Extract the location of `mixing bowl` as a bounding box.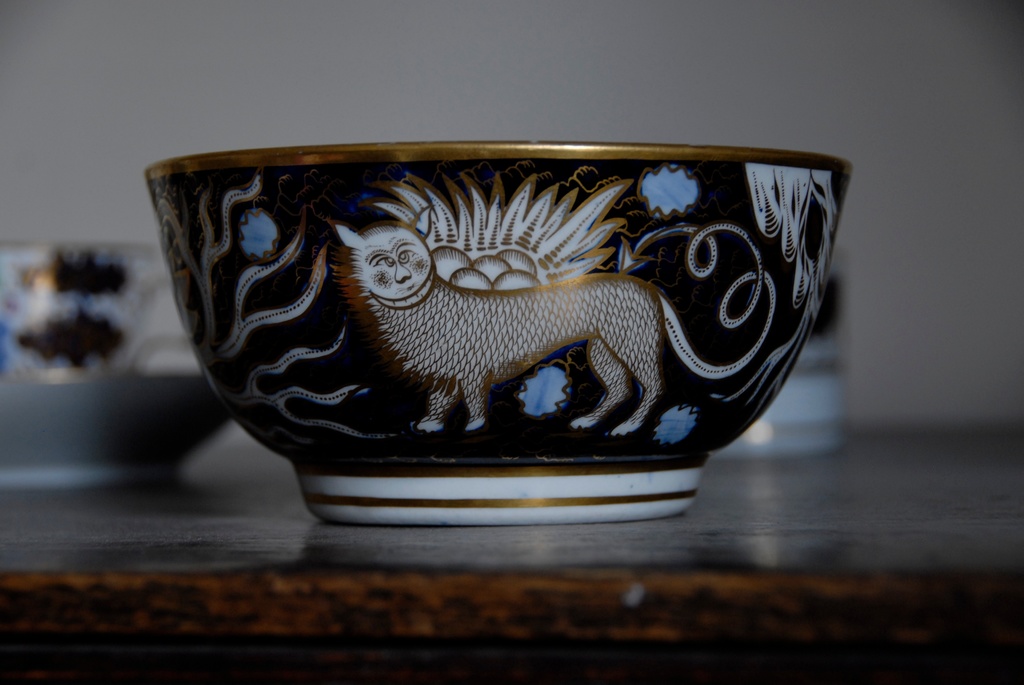
crop(147, 141, 852, 526).
